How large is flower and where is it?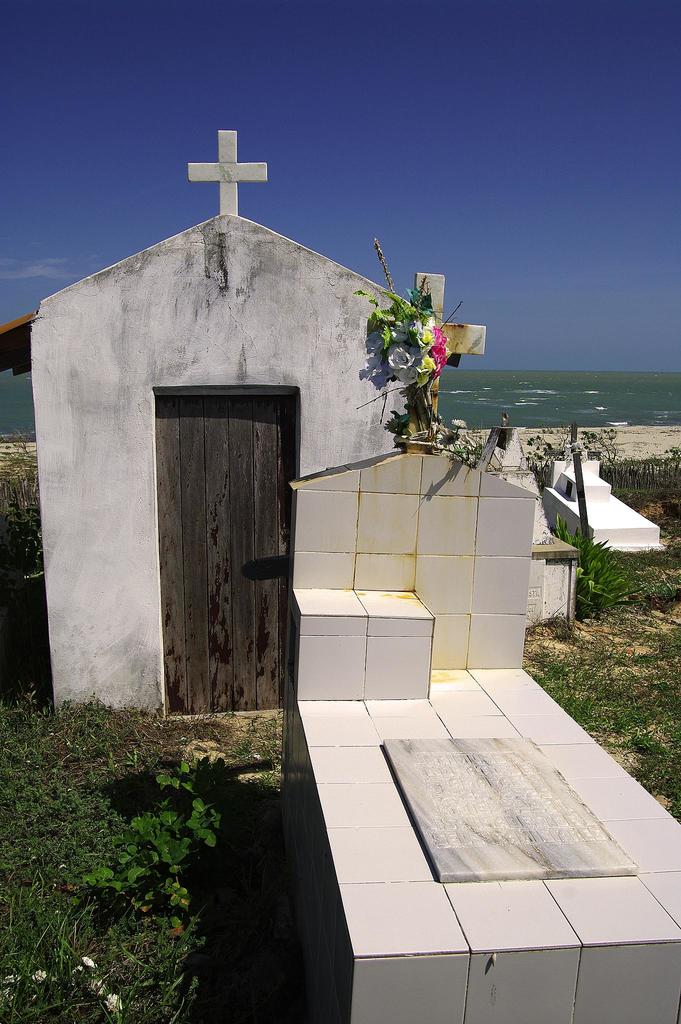
Bounding box: (left=88, top=977, right=109, bottom=1000).
